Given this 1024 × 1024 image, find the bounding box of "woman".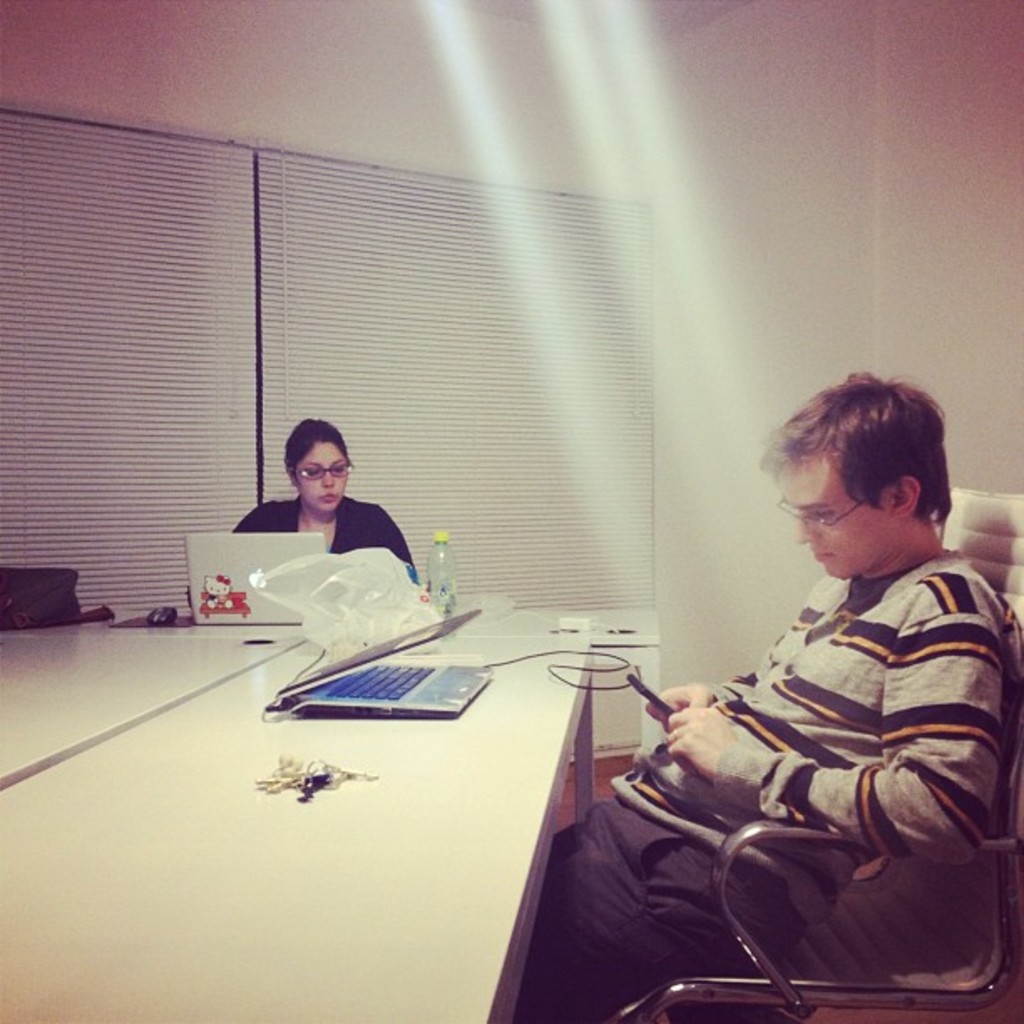
229 417 412 561.
